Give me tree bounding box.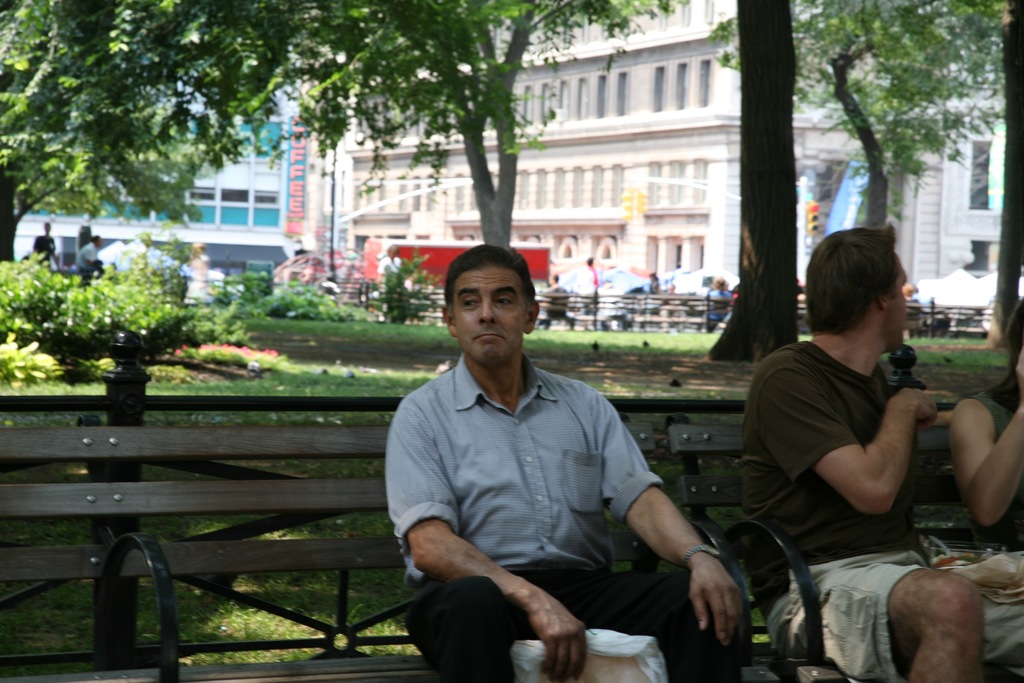
0, 0, 253, 275.
